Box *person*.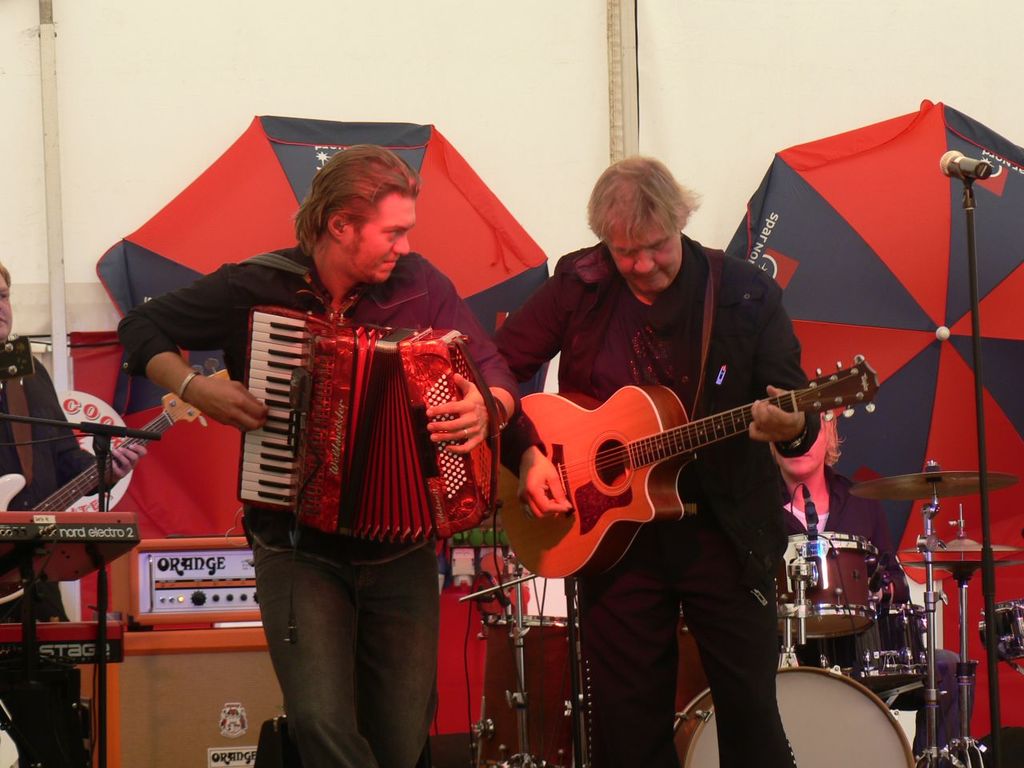
<region>0, 258, 145, 767</region>.
